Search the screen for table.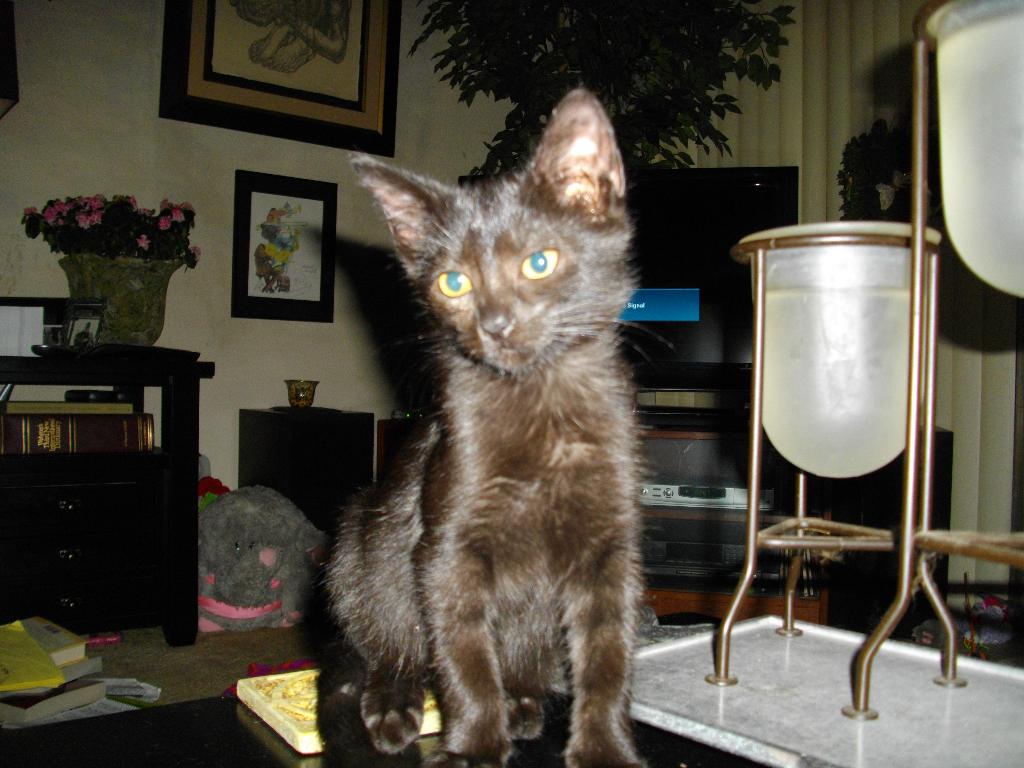
Found at rect(0, 345, 205, 680).
